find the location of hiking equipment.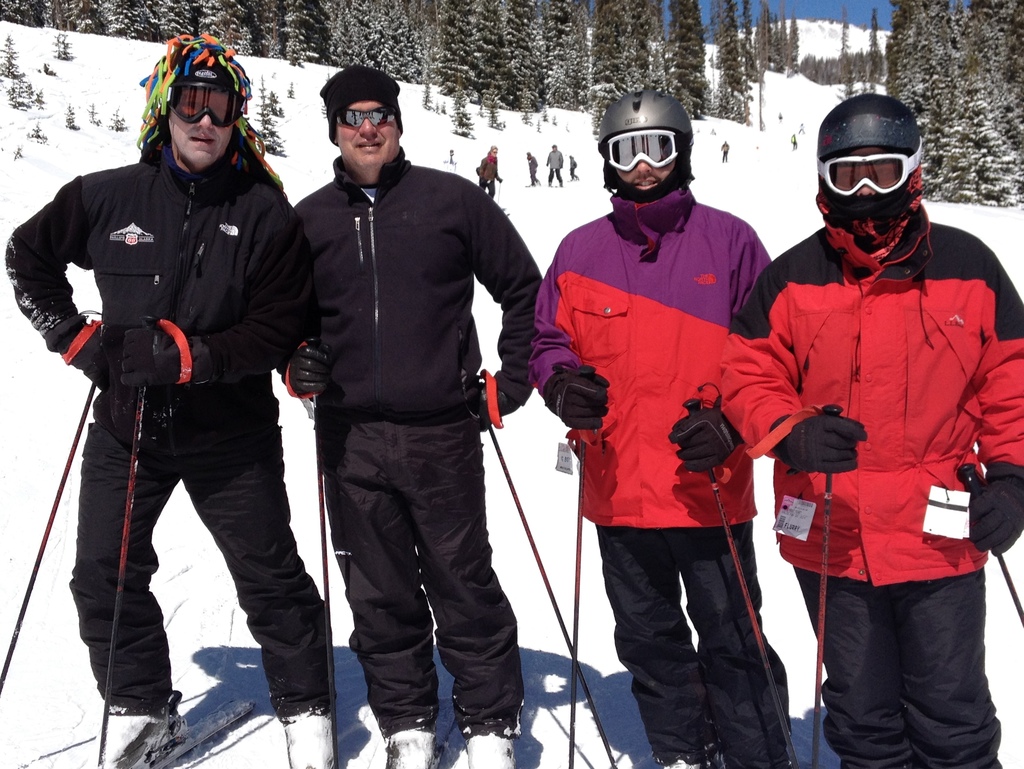
Location: (958,461,1023,618).
